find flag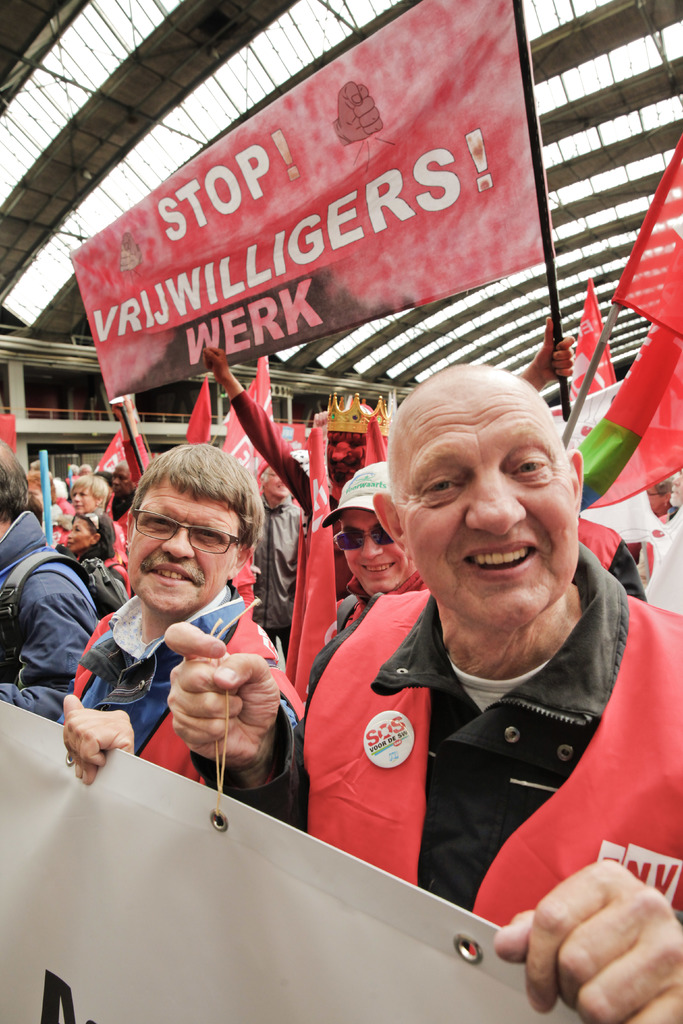
select_region(287, 430, 345, 710)
